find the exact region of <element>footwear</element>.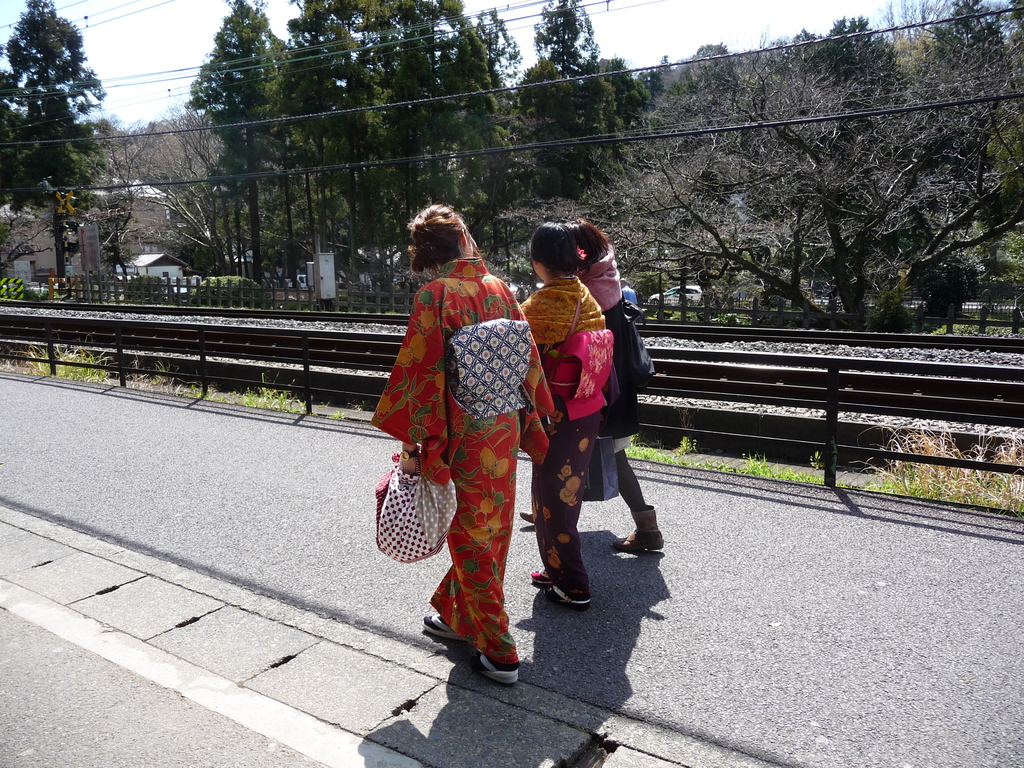
Exact region: (422,615,465,643).
